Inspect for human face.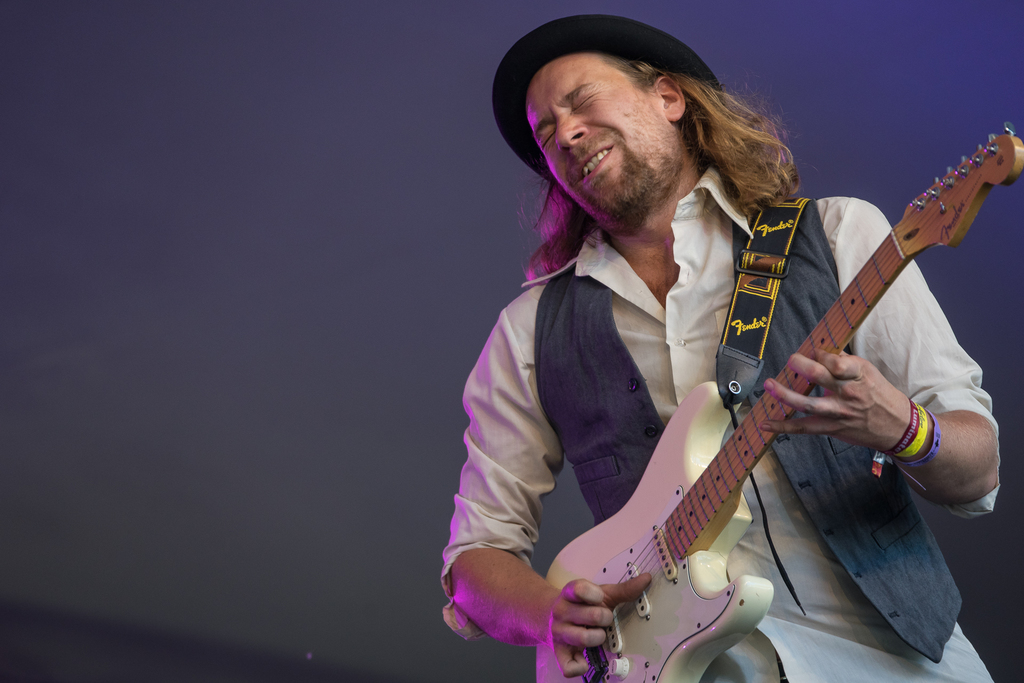
Inspection: crop(517, 45, 676, 238).
